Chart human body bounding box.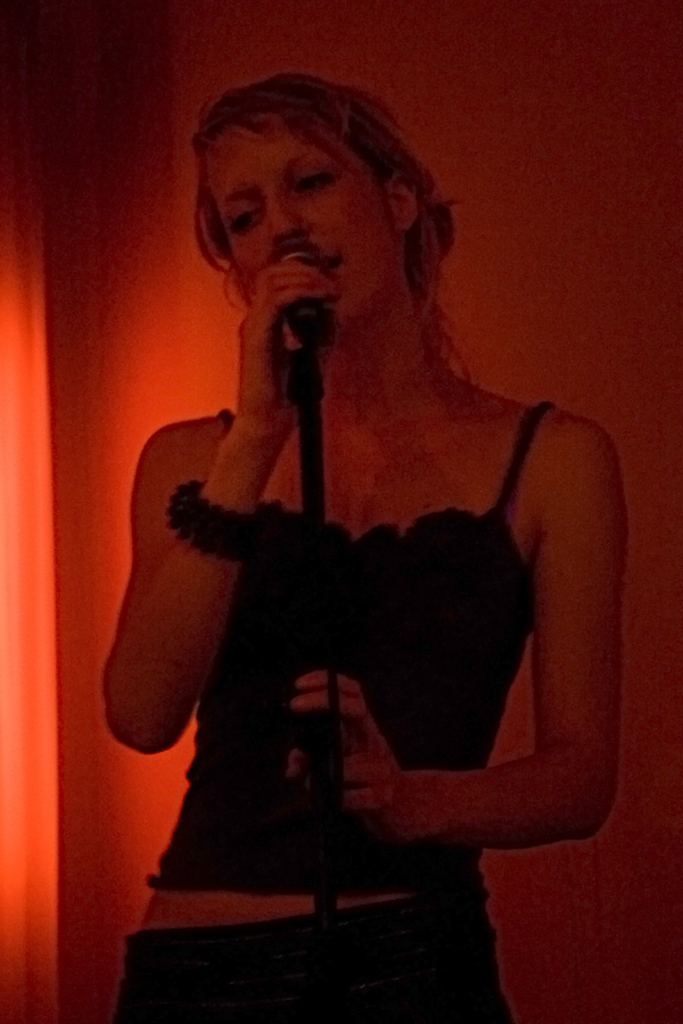
Charted: bbox=(131, 154, 609, 973).
